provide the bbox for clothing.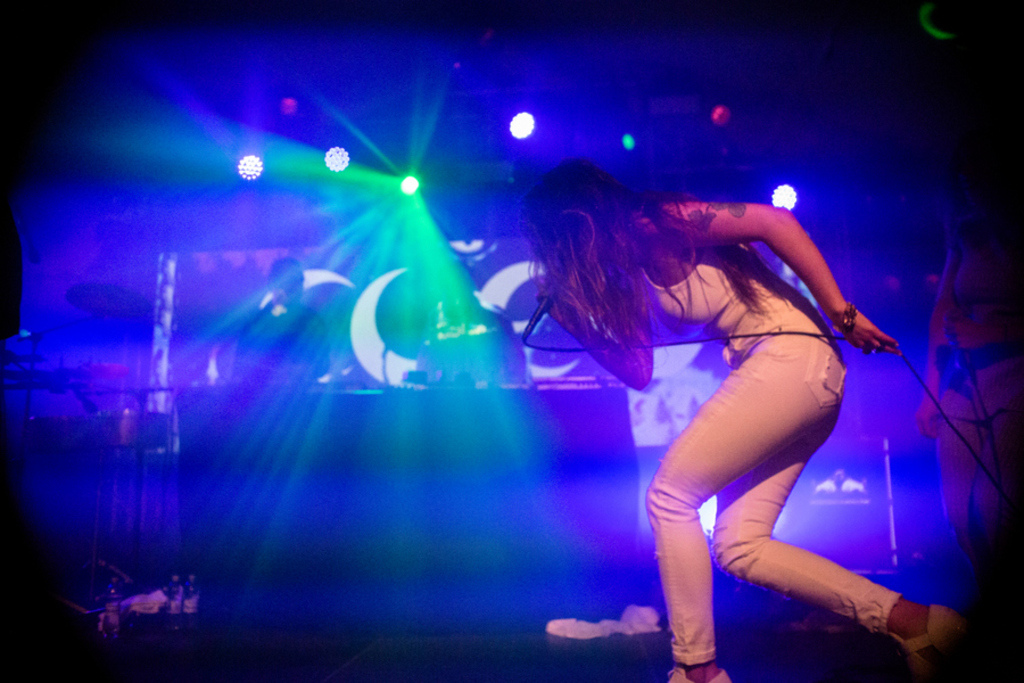
(left=231, top=302, right=332, bottom=386).
